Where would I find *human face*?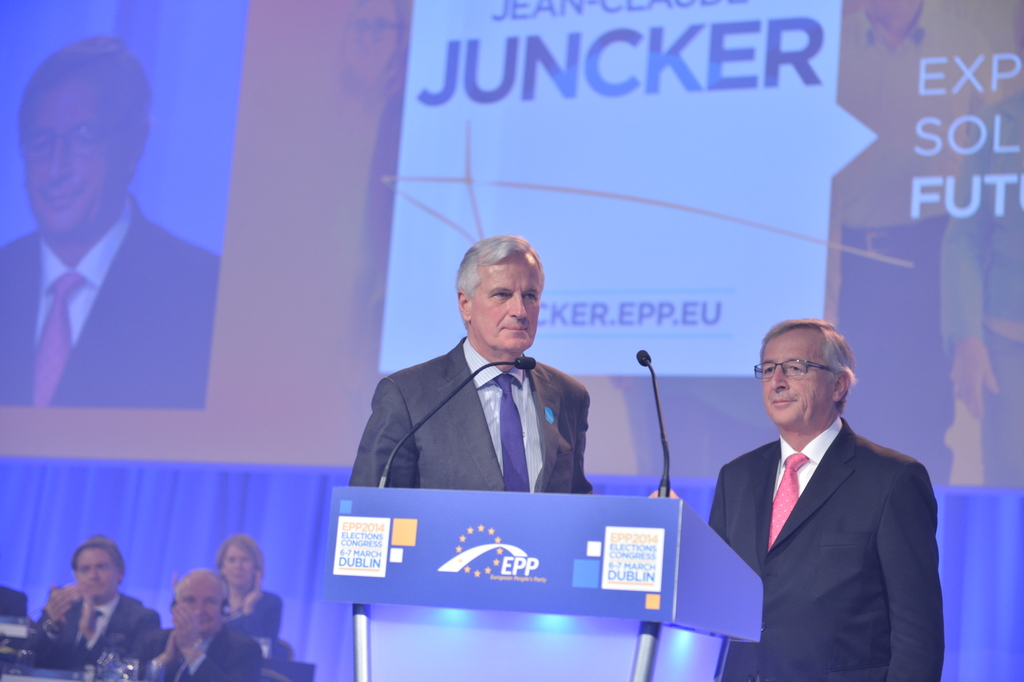
At [left=76, top=547, right=115, bottom=606].
